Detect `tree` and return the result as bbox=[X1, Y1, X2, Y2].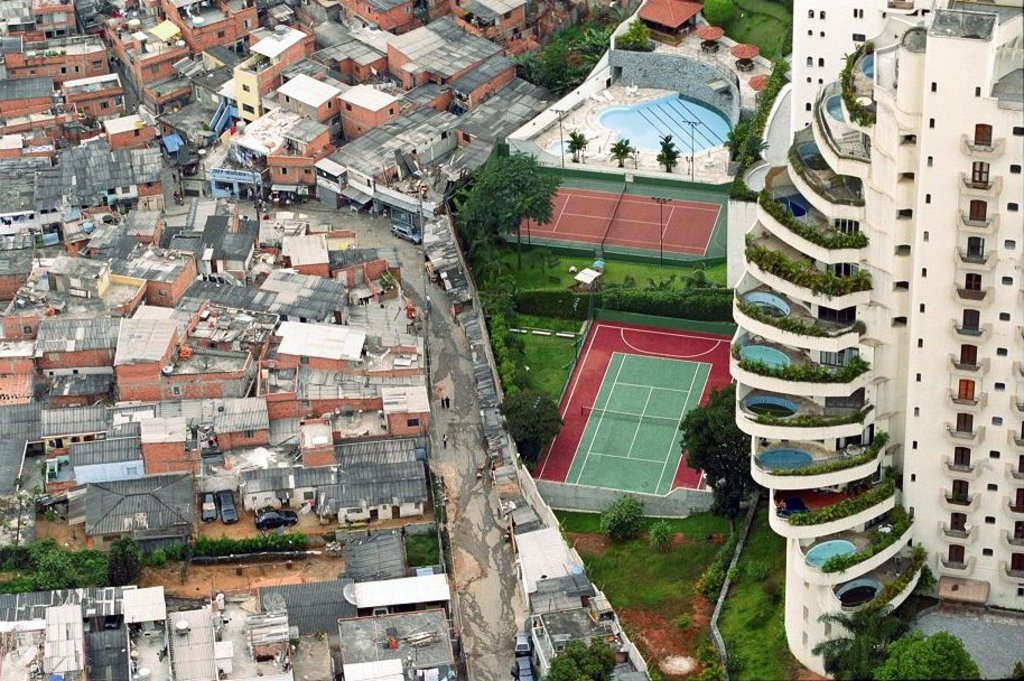
bbox=[653, 130, 681, 172].
